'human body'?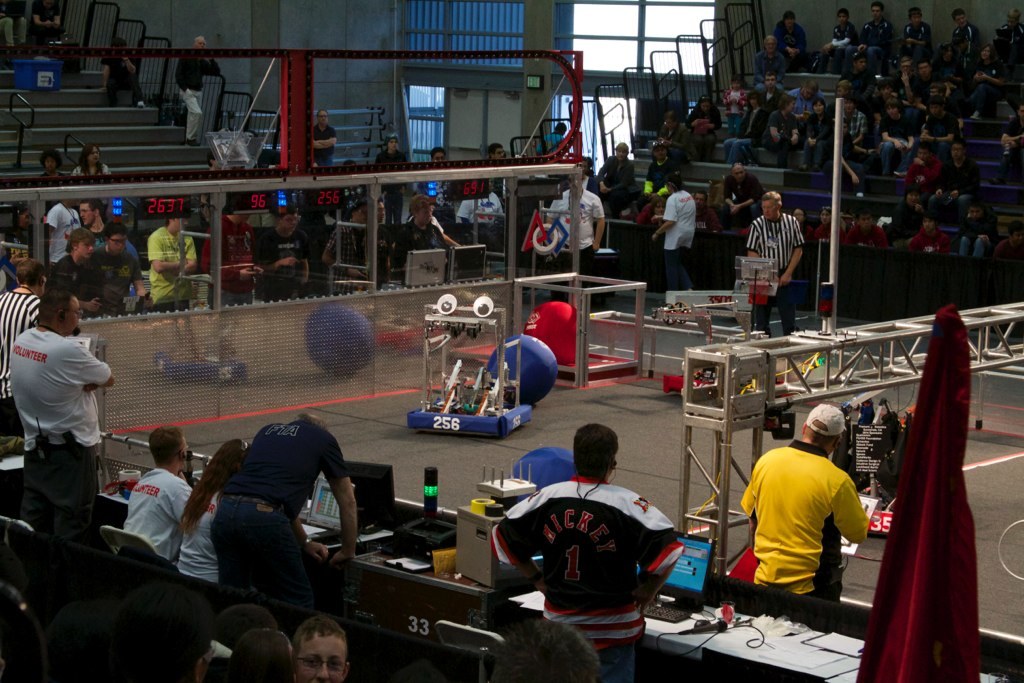
755/39/791/95
